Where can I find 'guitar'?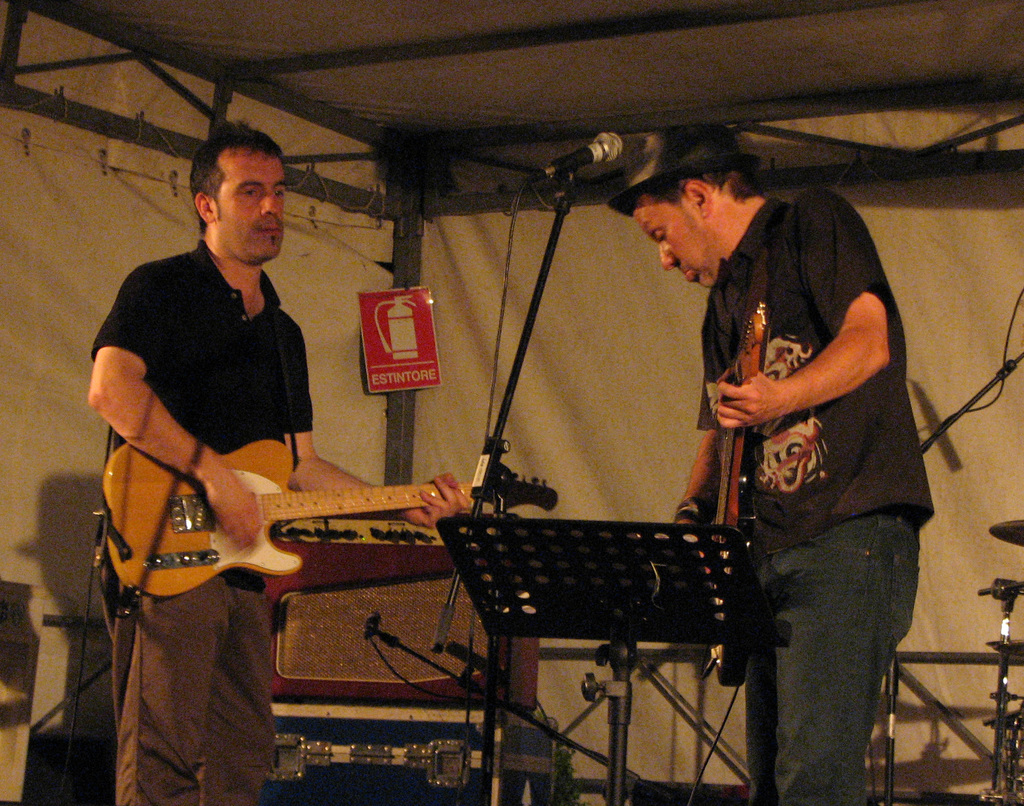
You can find it at crop(708, 303, 772, 695).
